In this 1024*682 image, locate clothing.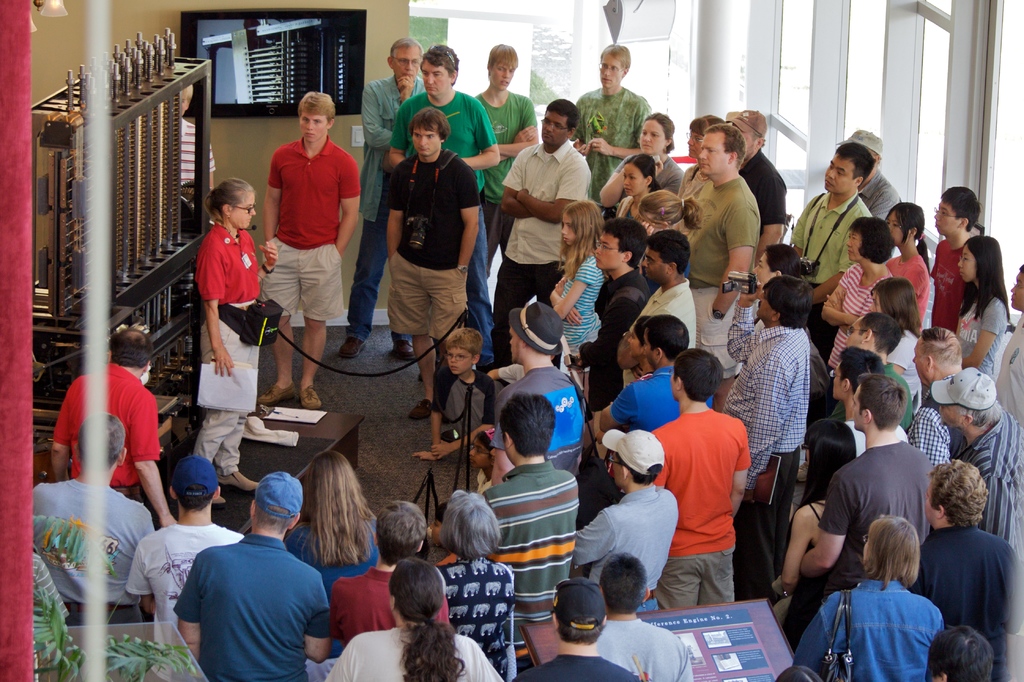
Bounding box: bbox=(449, 555, 511, 674).
